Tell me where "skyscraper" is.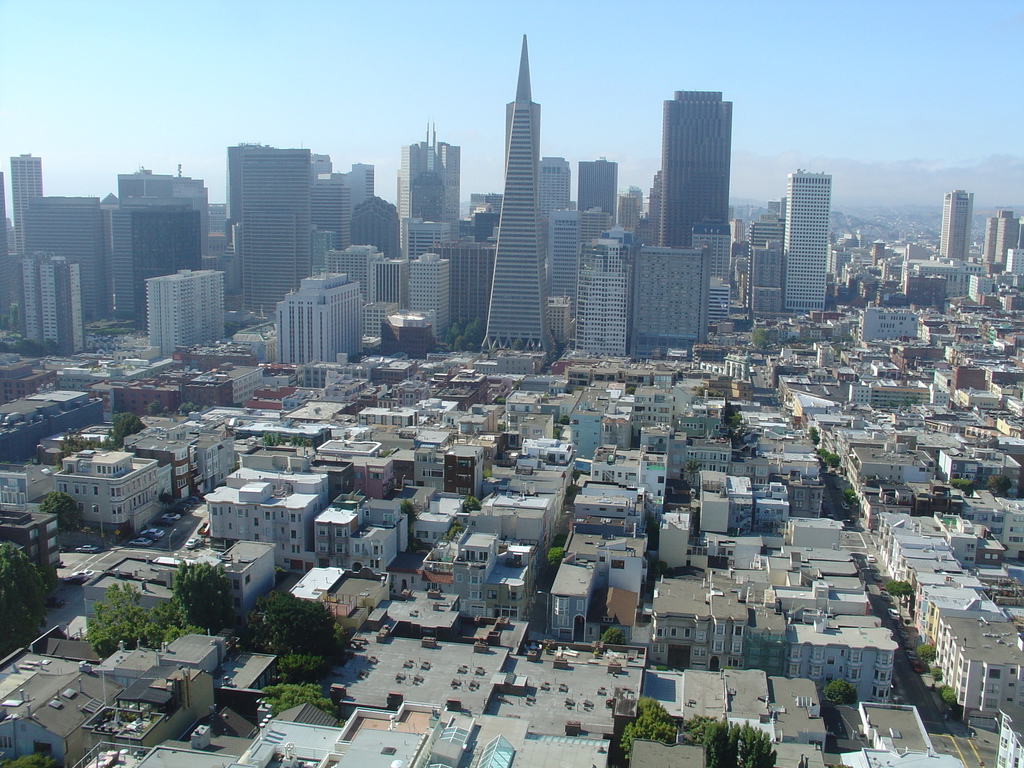
"skyscraper" is at (475,36,554,370).
